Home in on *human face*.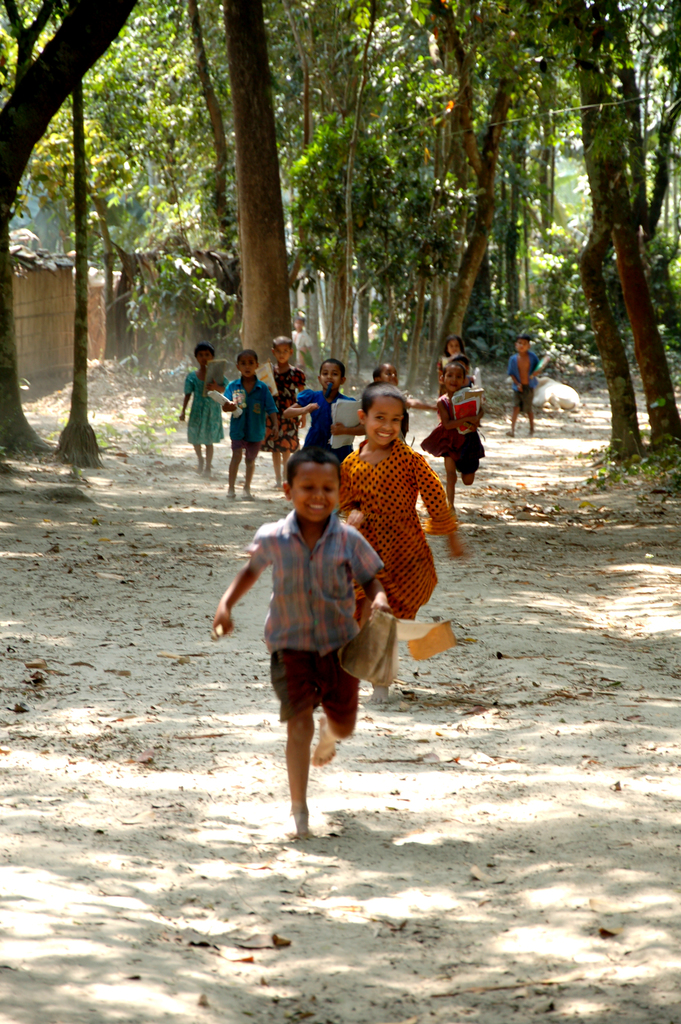
Homed in at region(238, 354, 258, 378).
